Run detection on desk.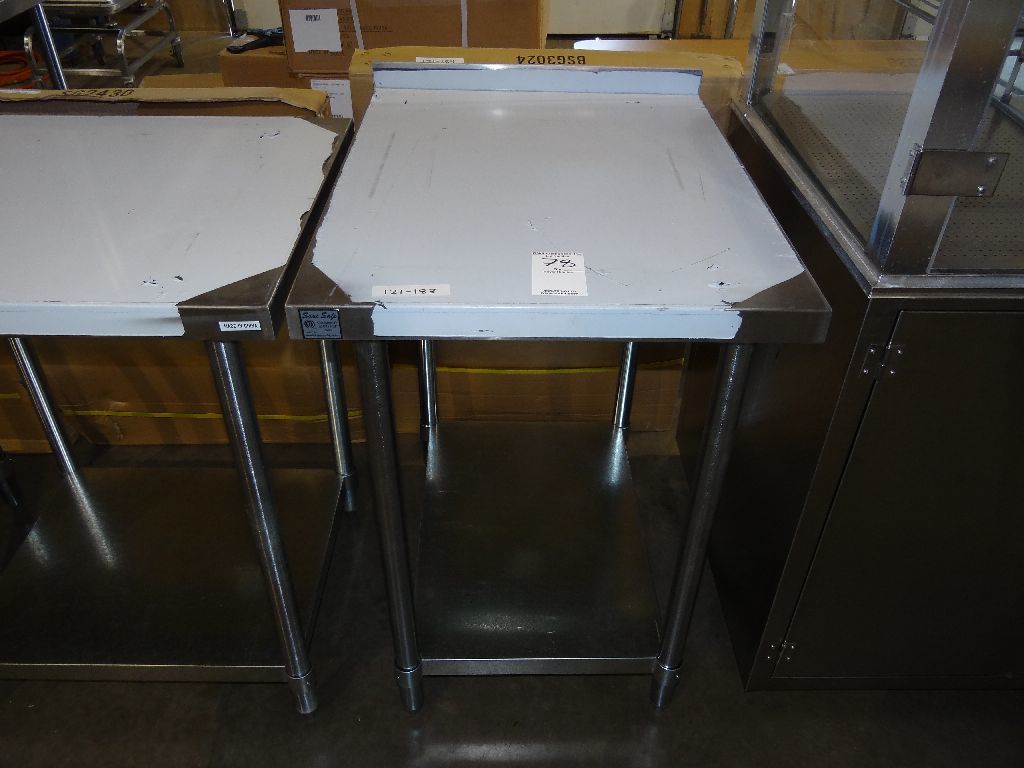
Result: bbox(285, 70, 832, 713).
